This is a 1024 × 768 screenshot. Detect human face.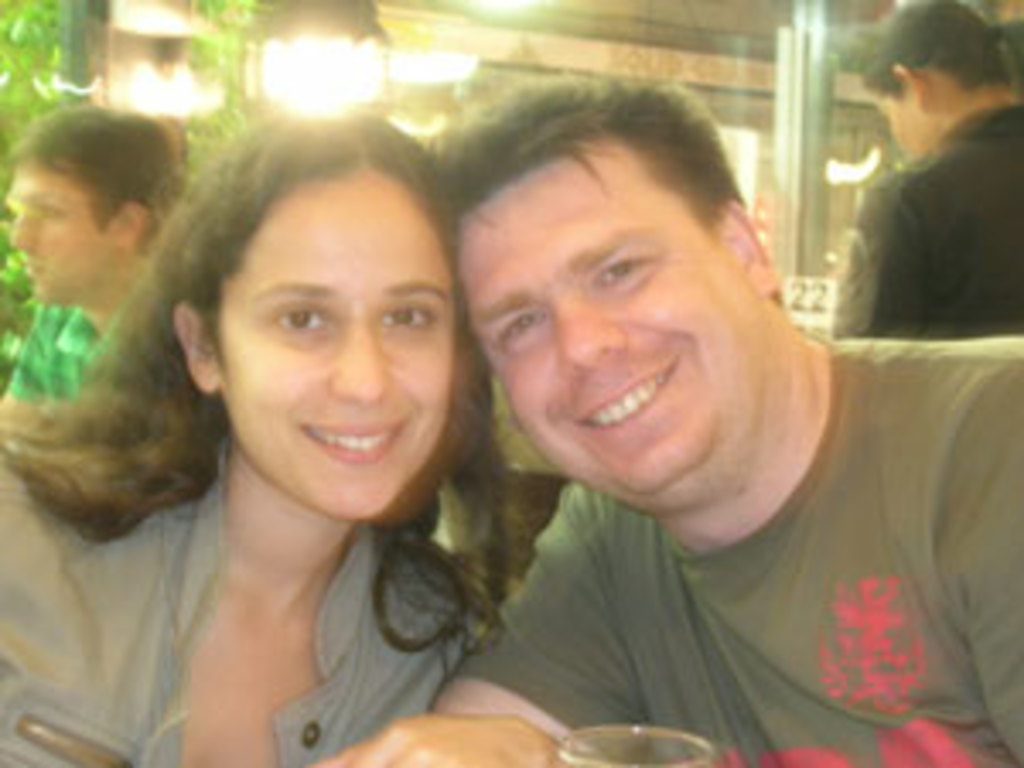
(218,167,447,512).
